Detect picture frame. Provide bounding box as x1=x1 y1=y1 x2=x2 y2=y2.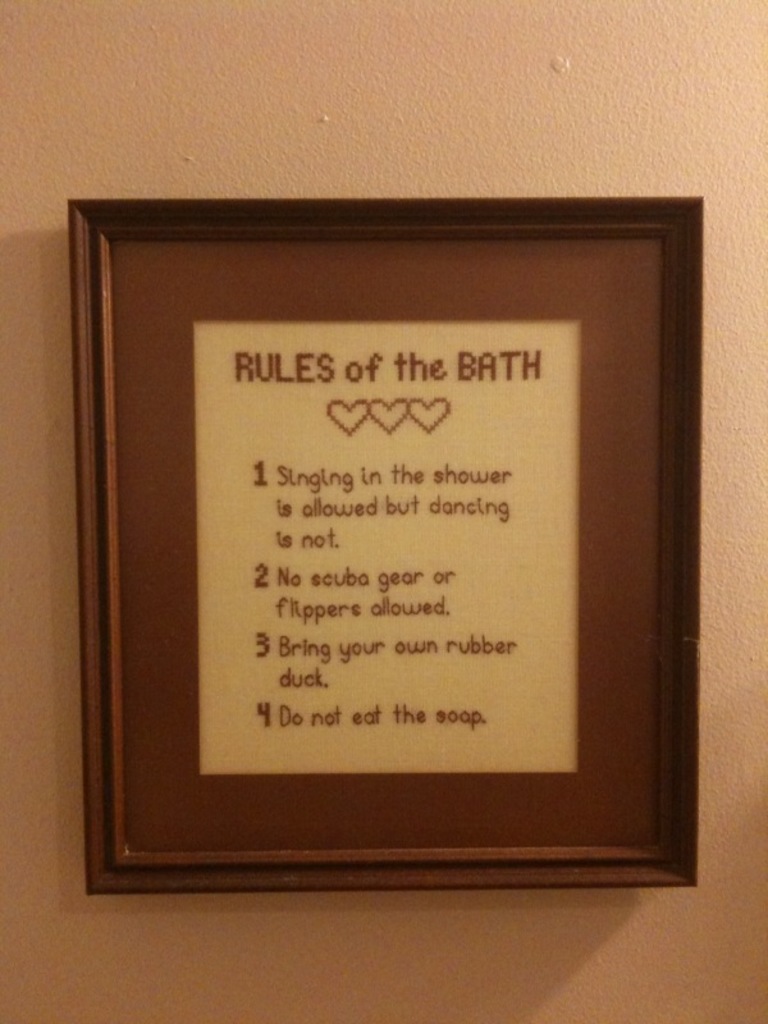
x1=56 y1=172 x2=709 y2=928.
